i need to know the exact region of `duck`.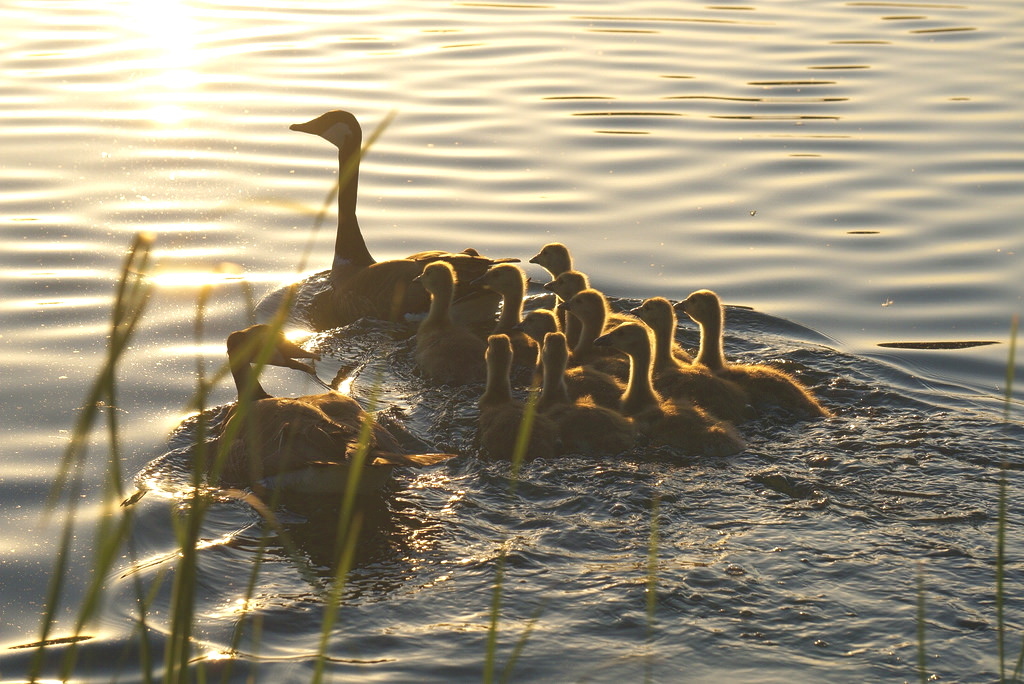
Region: <box>634,290,755,422</box>.
